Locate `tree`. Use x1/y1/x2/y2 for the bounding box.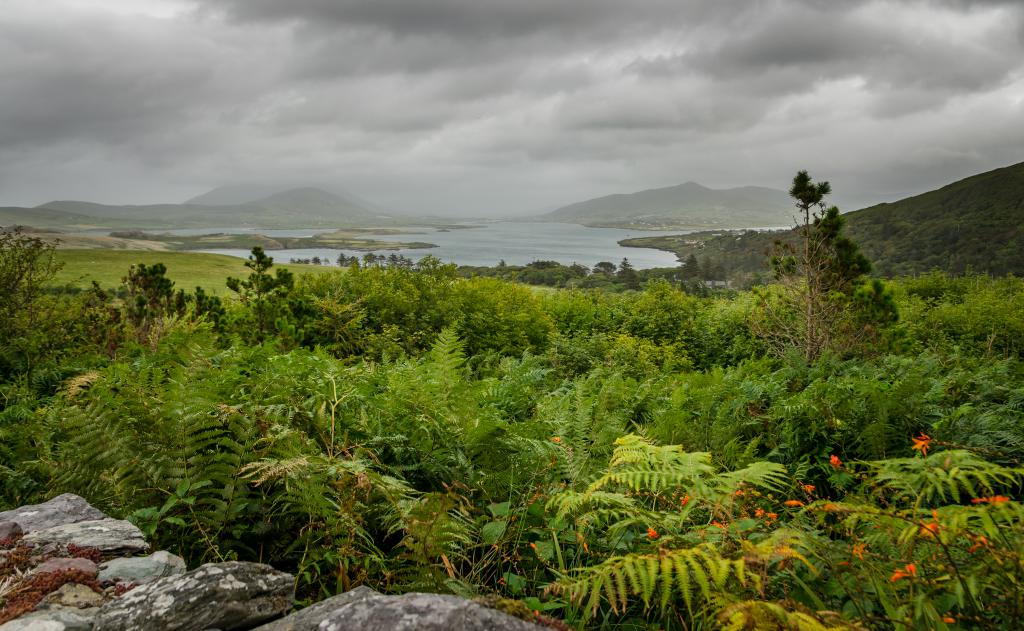
73/260/234/362.
